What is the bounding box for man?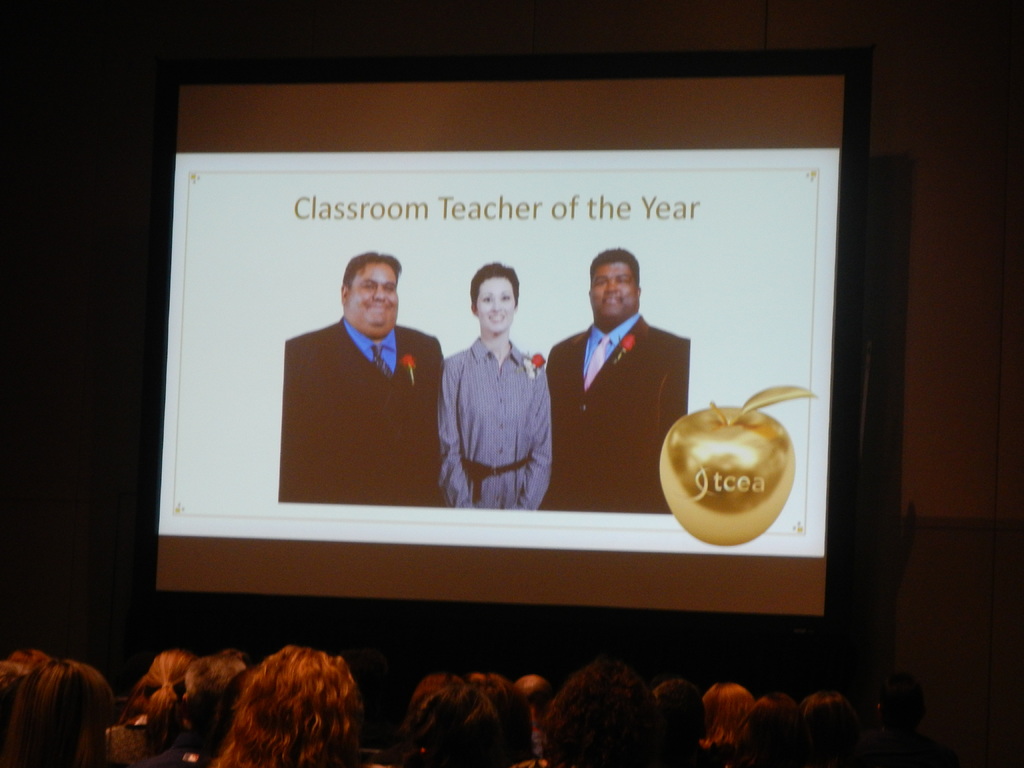
(left=285, top=243, right=443, bottom=499).
